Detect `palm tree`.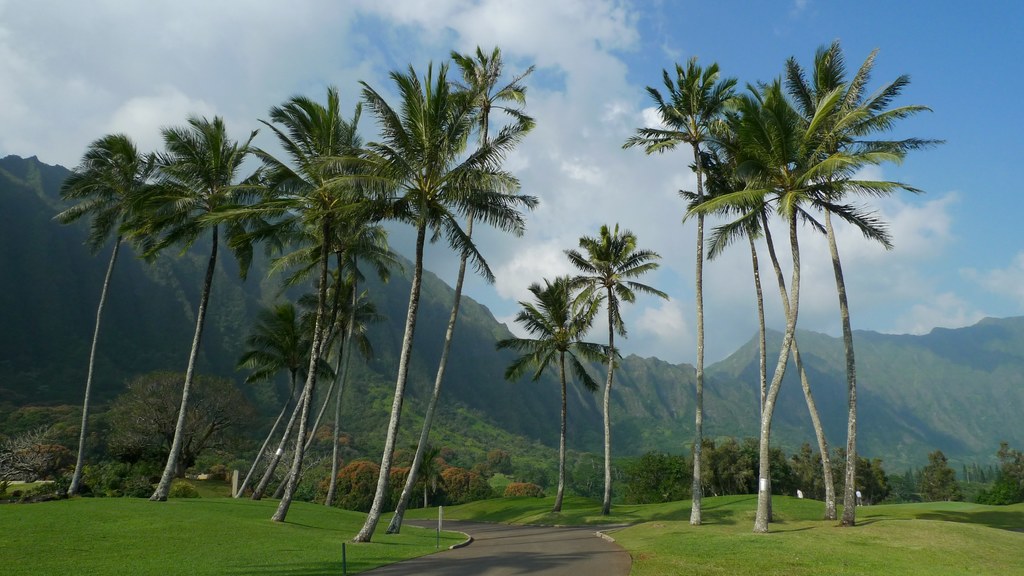
Detected at 639, 58, 726, 536.
